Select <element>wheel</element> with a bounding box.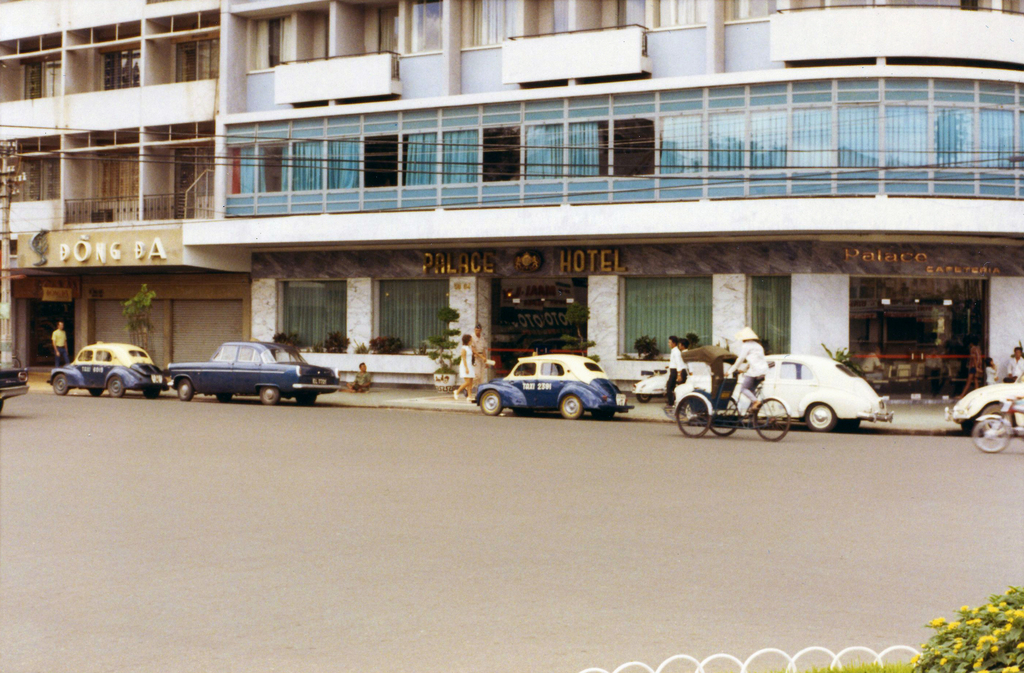
637:391:649:403.
